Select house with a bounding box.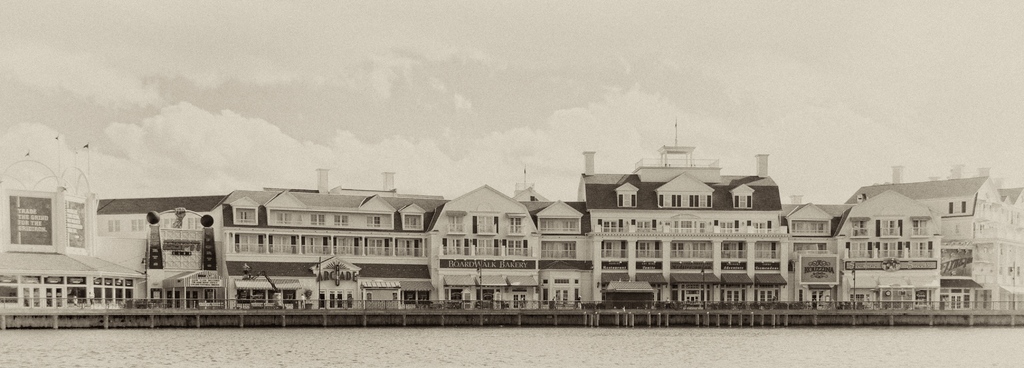
842/160/1023/311.
